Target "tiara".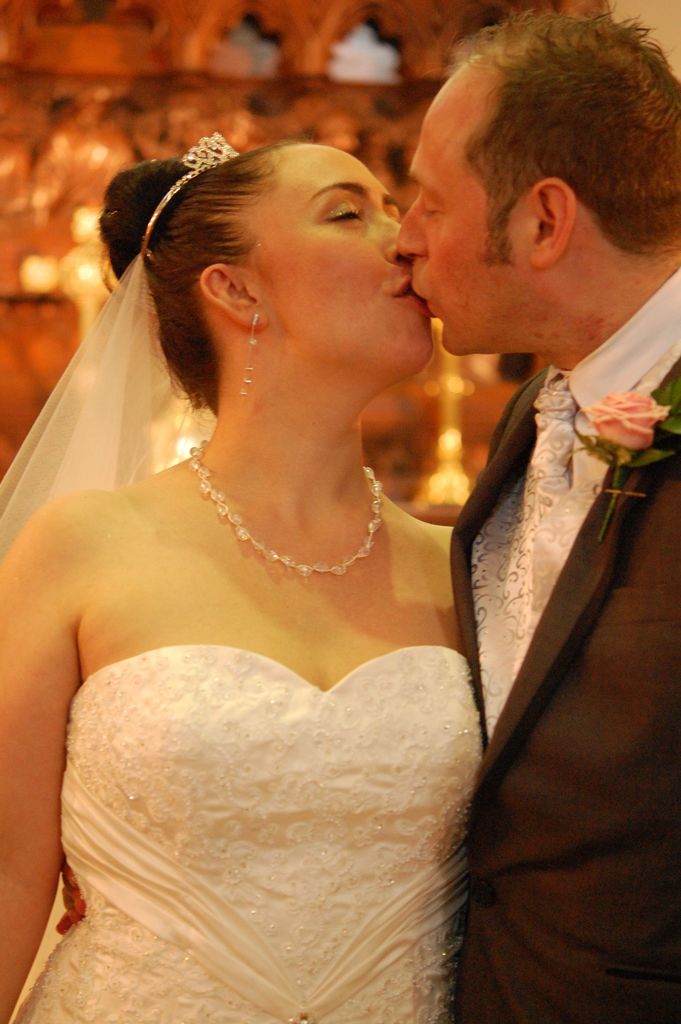
Target region: 141,129,239,260.
